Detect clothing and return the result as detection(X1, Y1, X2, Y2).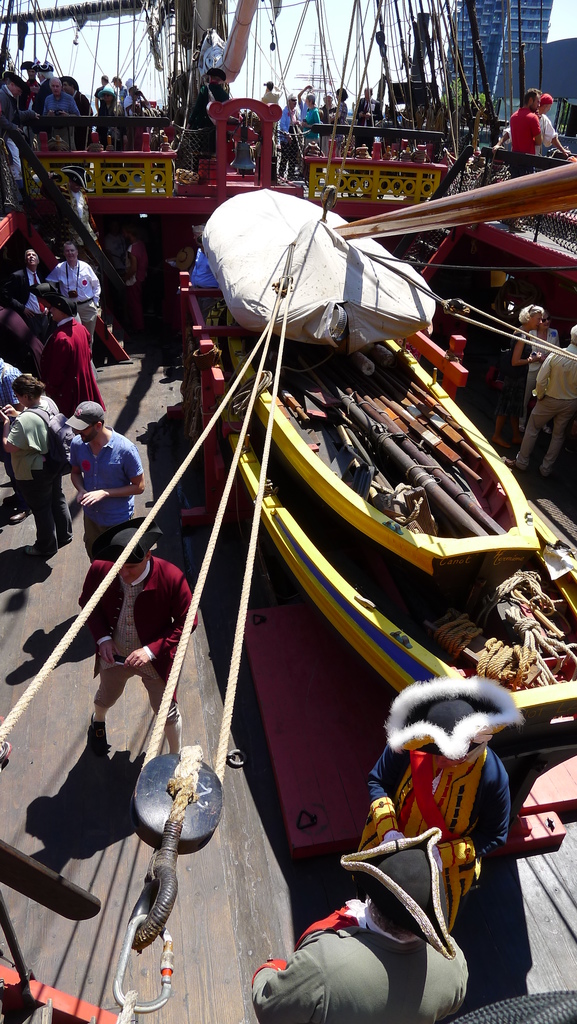
detection(90, 634, 170, 719).
